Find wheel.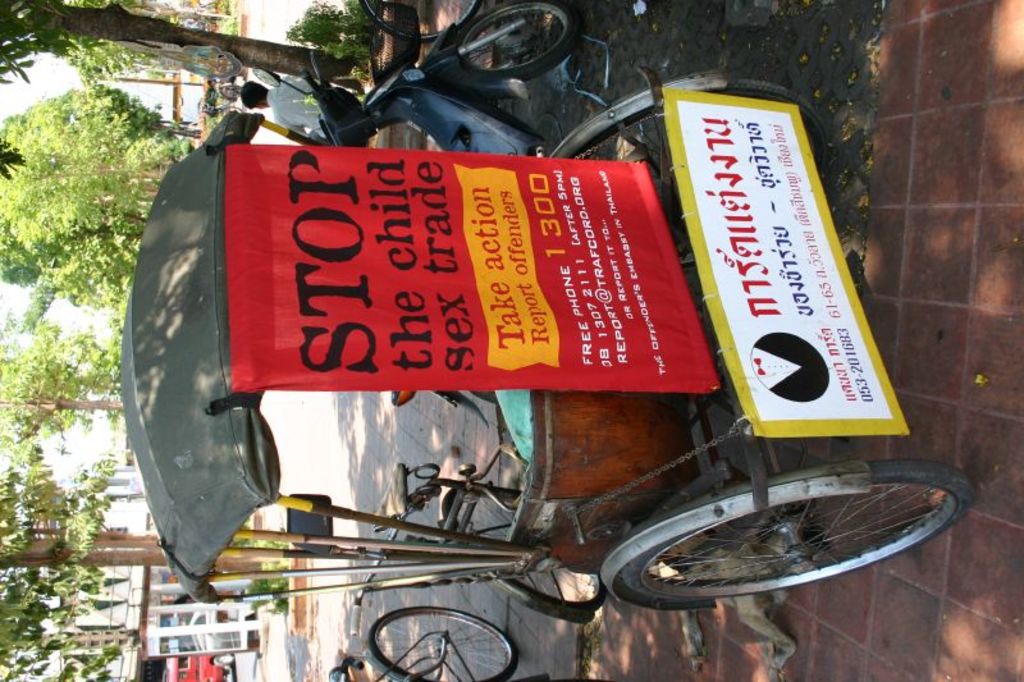
locate(211, 654, 238, 665).
